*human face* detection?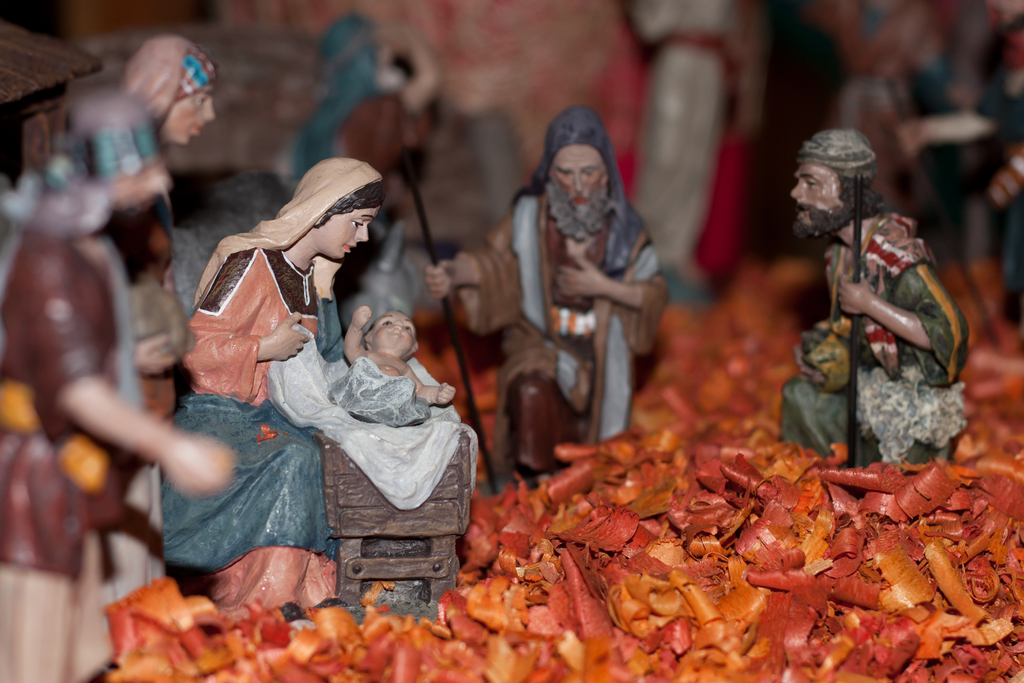
l=314, t=207, r=378, b=261
